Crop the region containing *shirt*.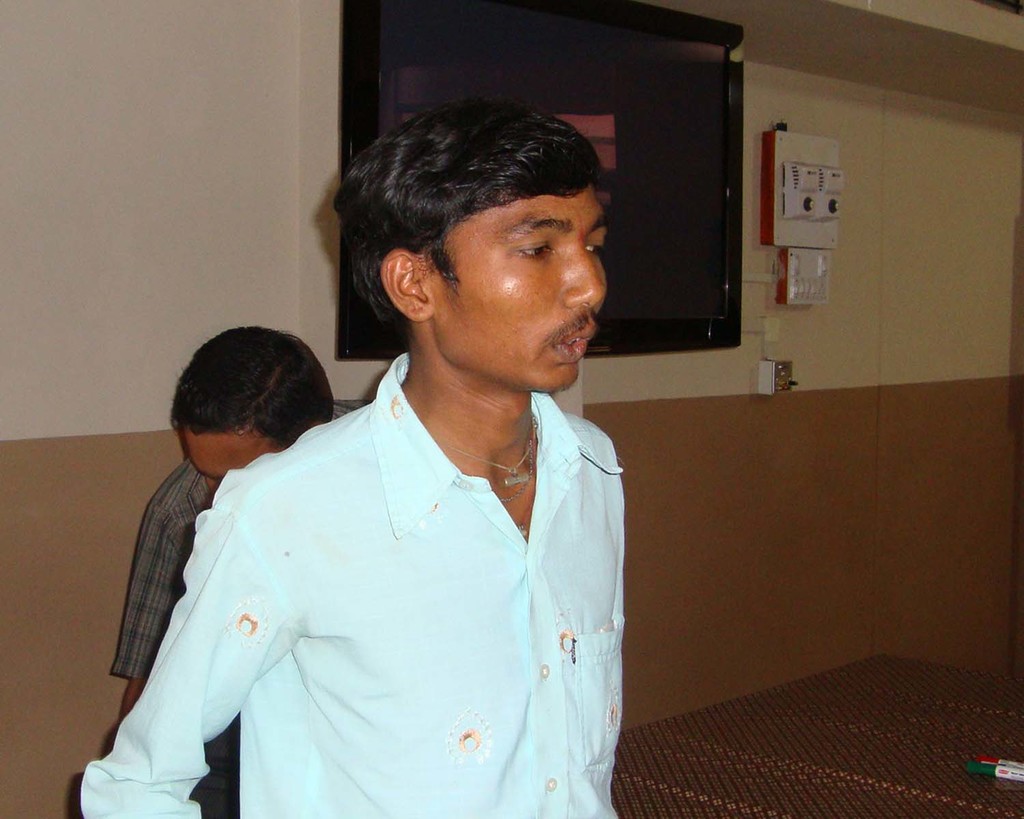
Crop region: [132,356,631,808].
